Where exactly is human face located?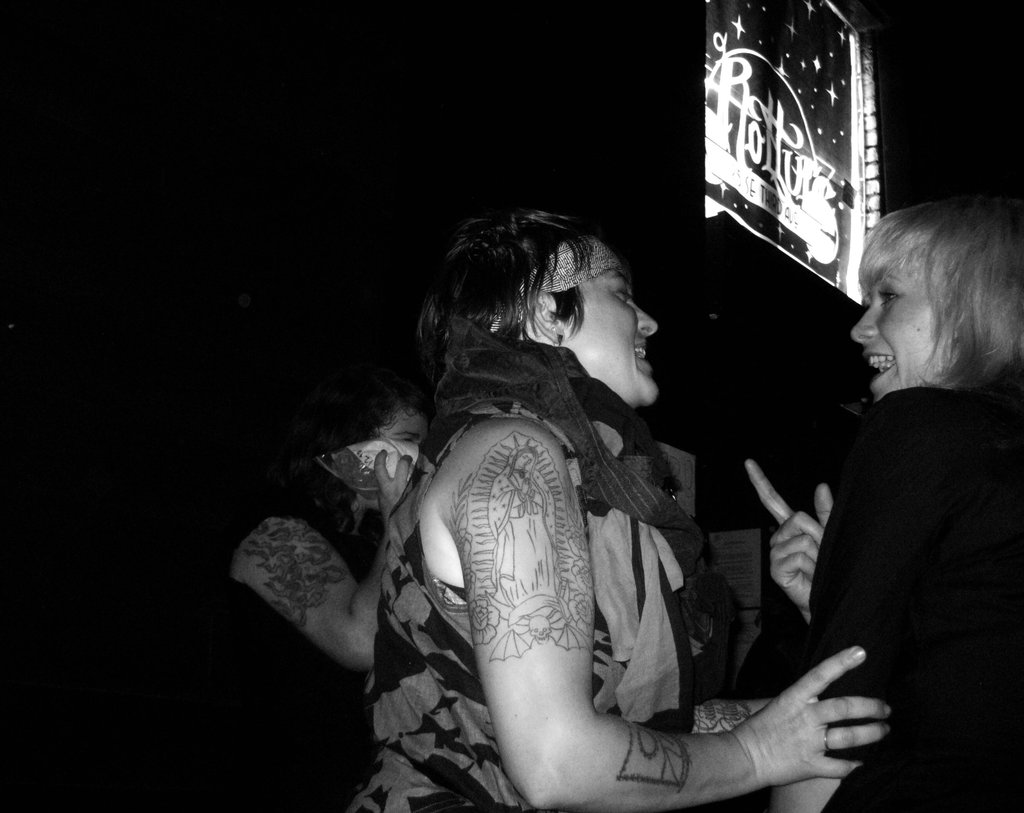
Its bounding box is select_region(848, 260, 953, 395).
